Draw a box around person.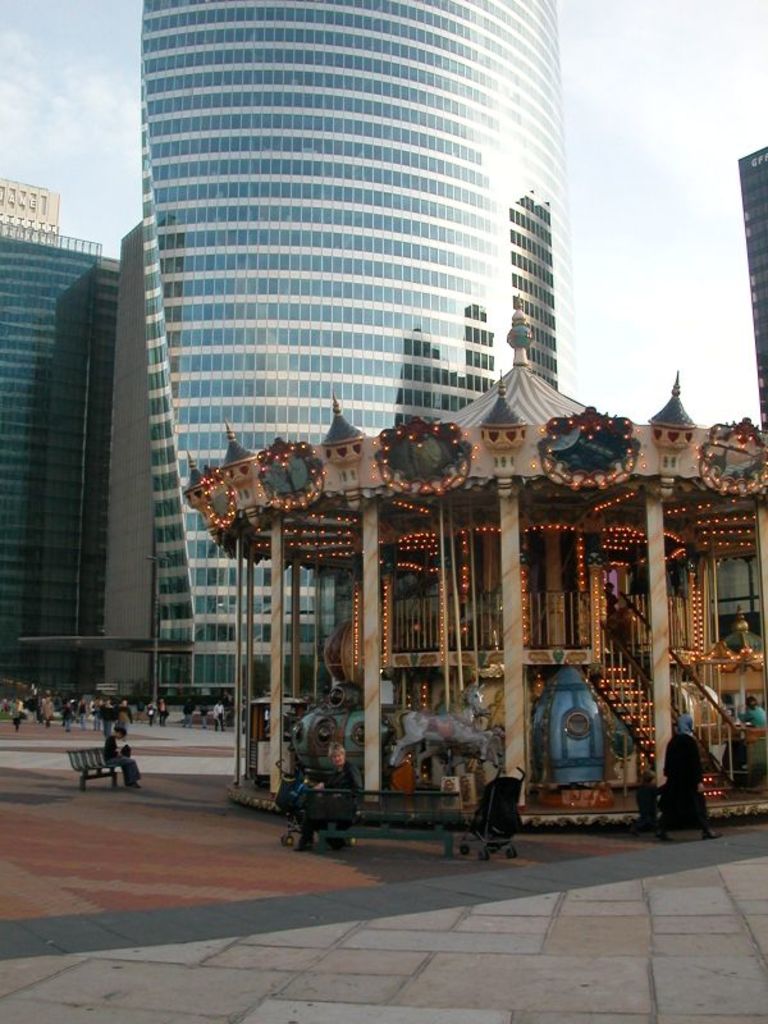
664, 705, 721, 842.
